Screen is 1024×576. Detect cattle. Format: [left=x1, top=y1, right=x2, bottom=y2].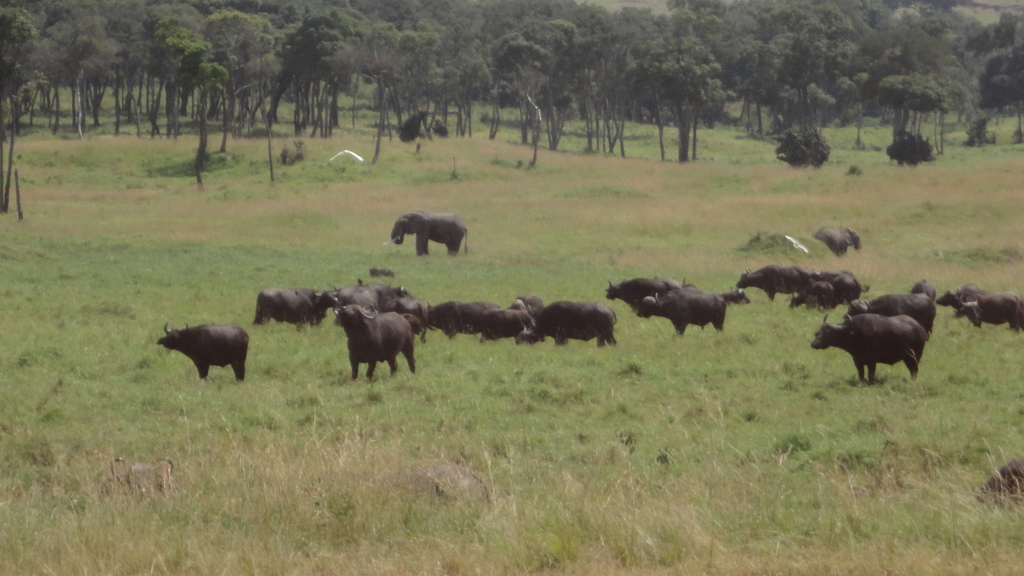
[left=383, top=298, right=447, bottom=347].
